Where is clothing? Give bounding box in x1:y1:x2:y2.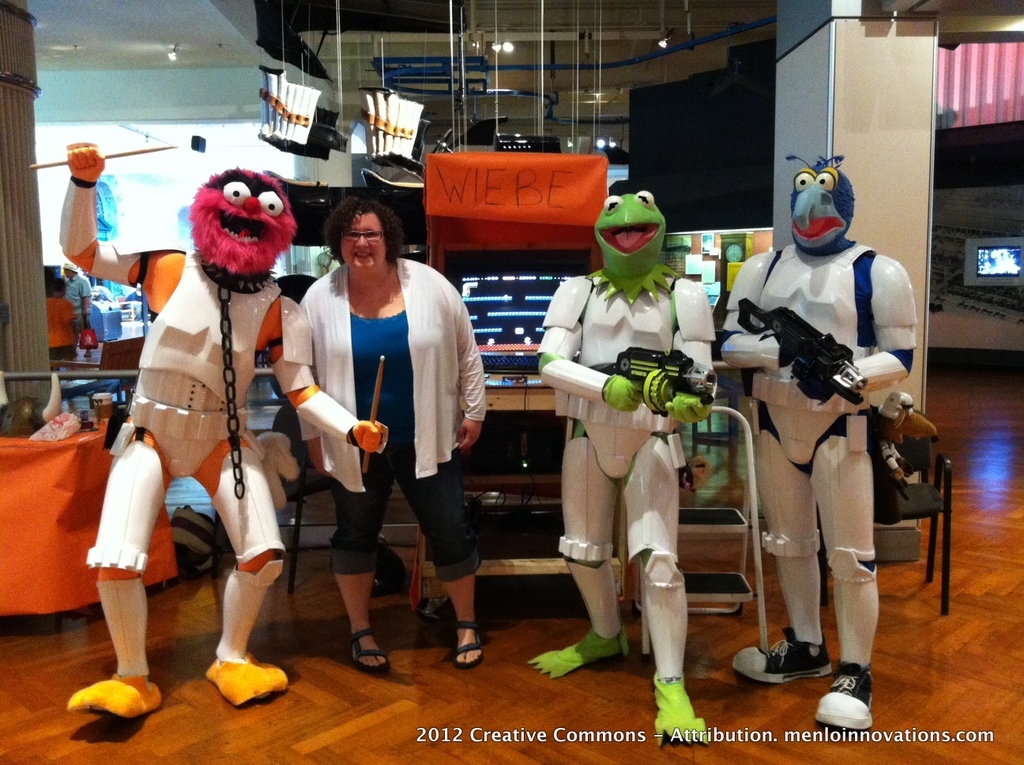
58:166:357:680.
